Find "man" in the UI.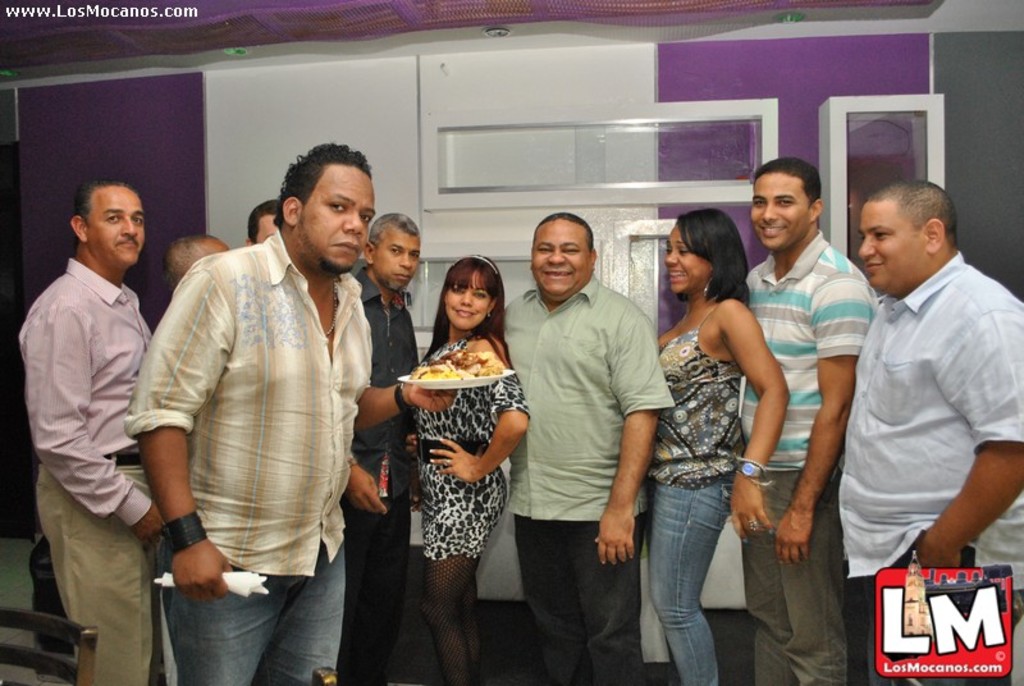
UI element at x1=165, y1=232, x2=225, y2=284.
